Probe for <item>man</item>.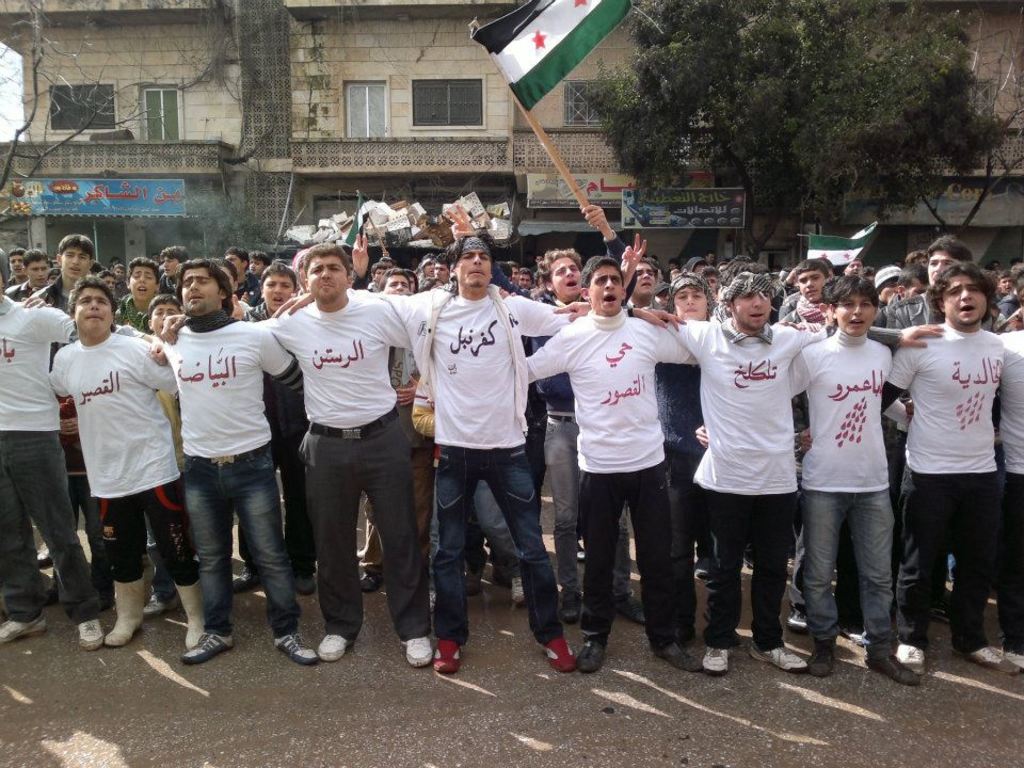
Probe result: detection(262, 245, 418, 657).
